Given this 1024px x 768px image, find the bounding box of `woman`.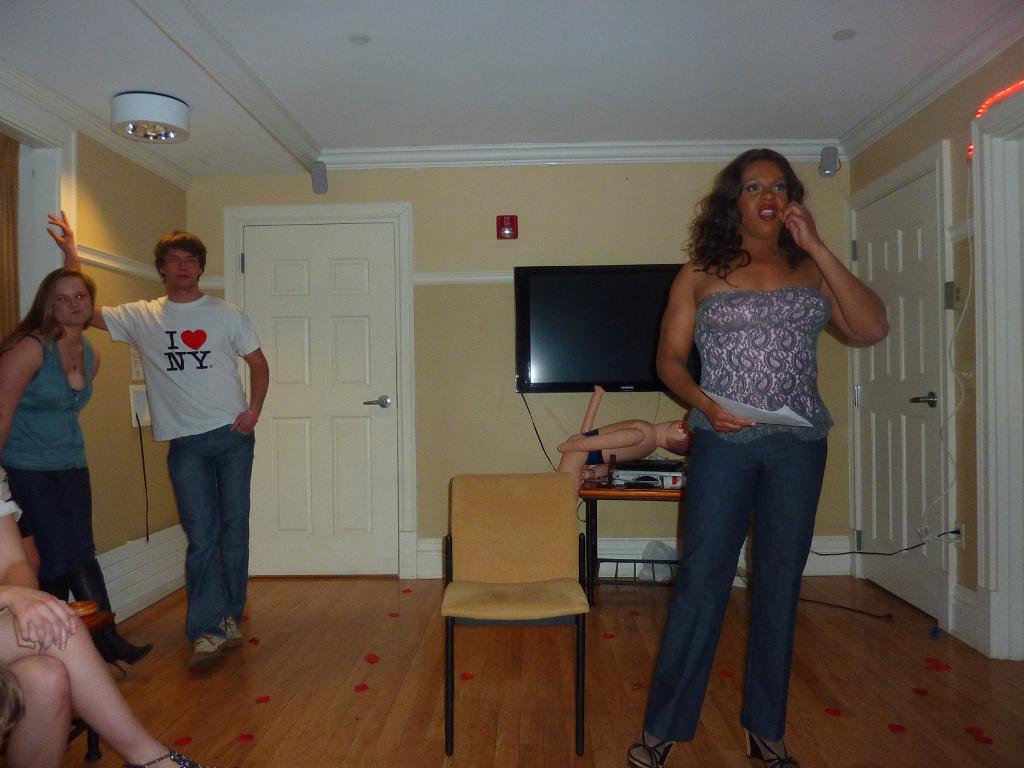
region(0, 465, 204, 767).
